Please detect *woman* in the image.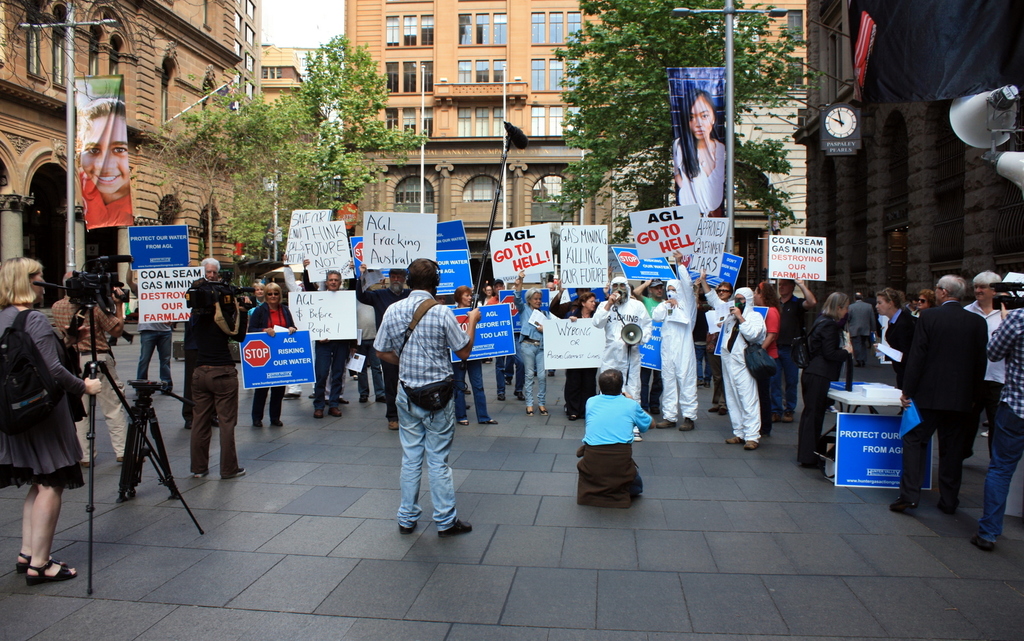
<bbox>1, 285, 93, 594</bbox>.
